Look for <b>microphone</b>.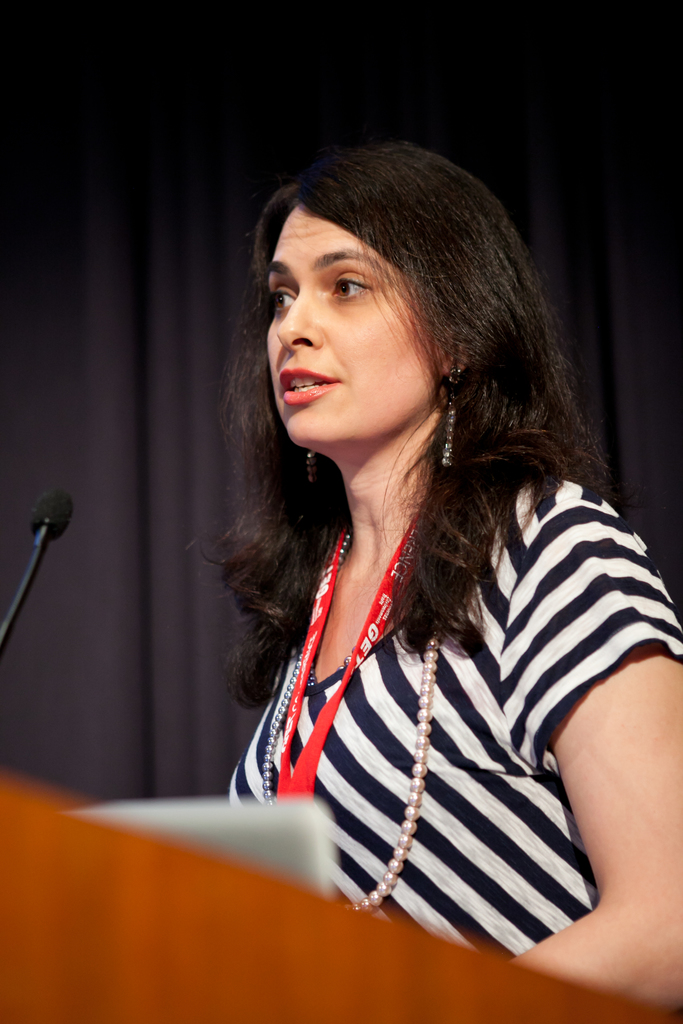
Found: x1=0, y1=483, x2=81, y2=643.
